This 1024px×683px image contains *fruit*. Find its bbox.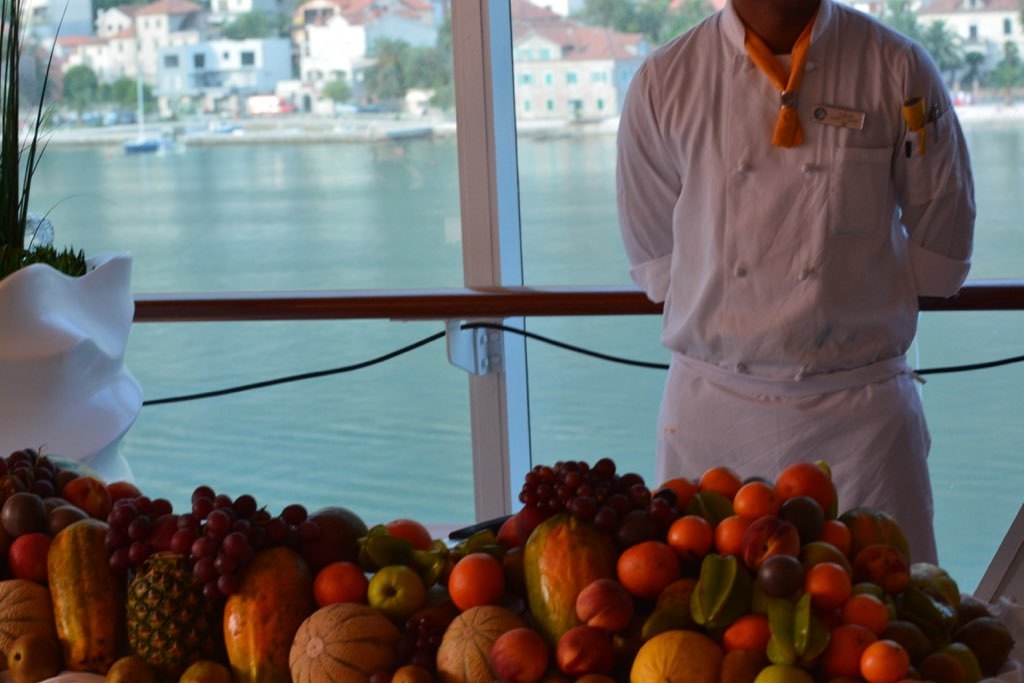
[102,547,229,677].
